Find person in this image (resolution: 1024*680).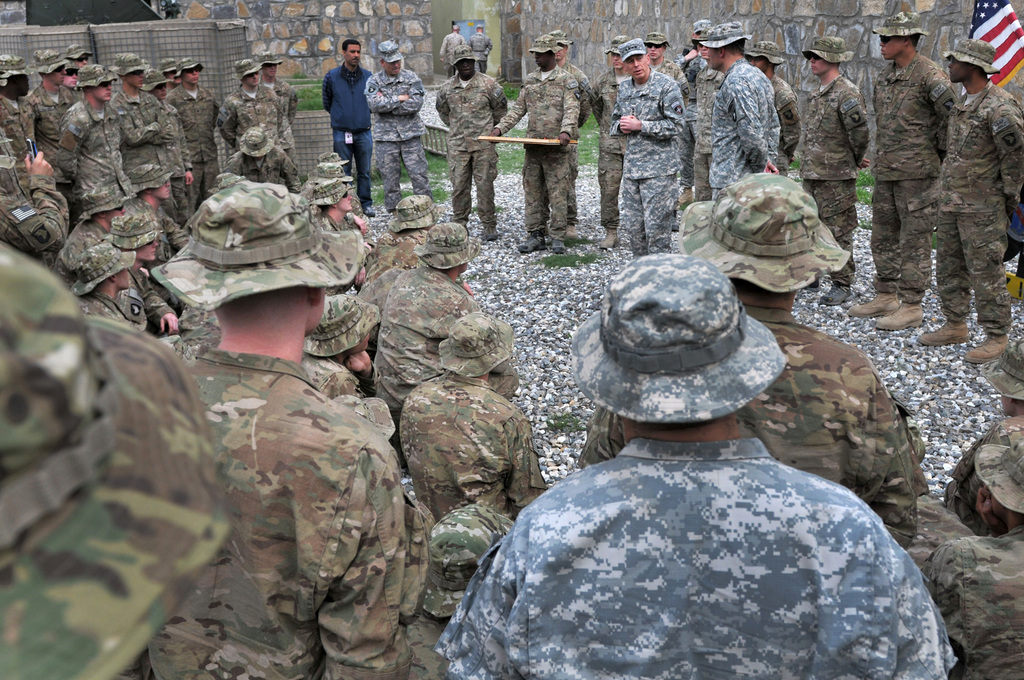
941 334 1023 537.
